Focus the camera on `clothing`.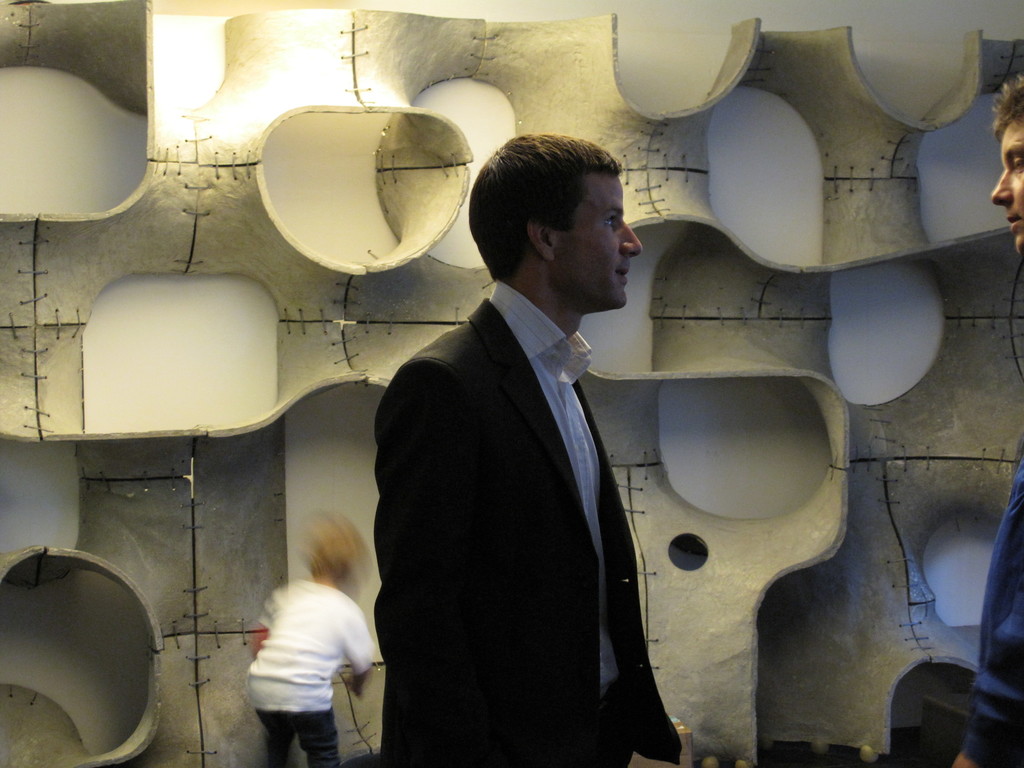
Focus region: box(961, 433, 1023, 767).
